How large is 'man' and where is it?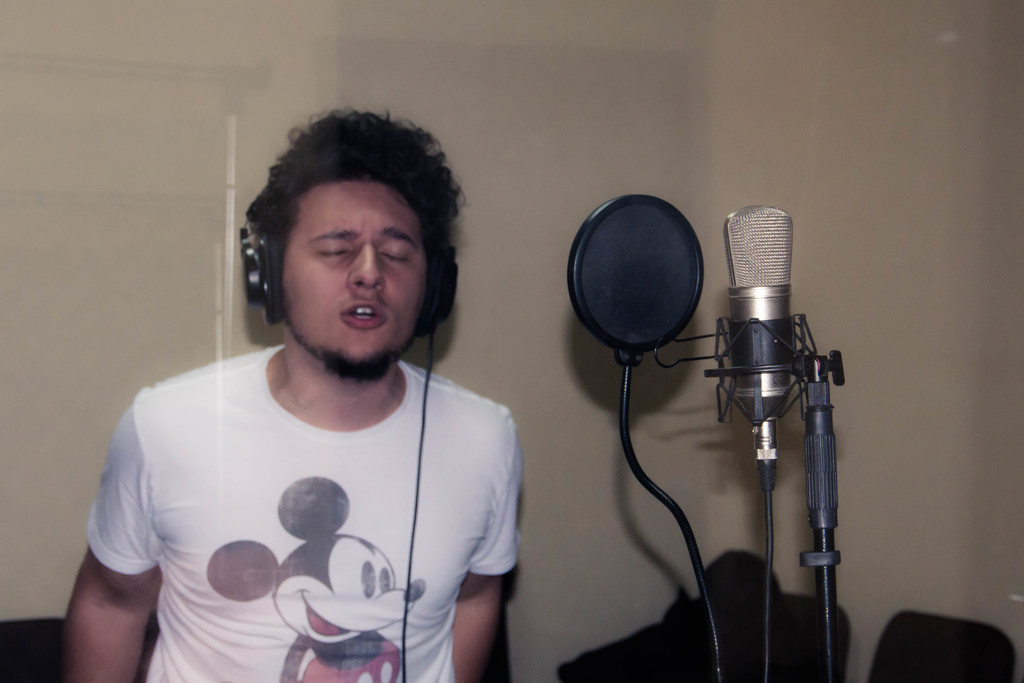
Bounding box: left=57, top=99, right=520, bottom=682.
